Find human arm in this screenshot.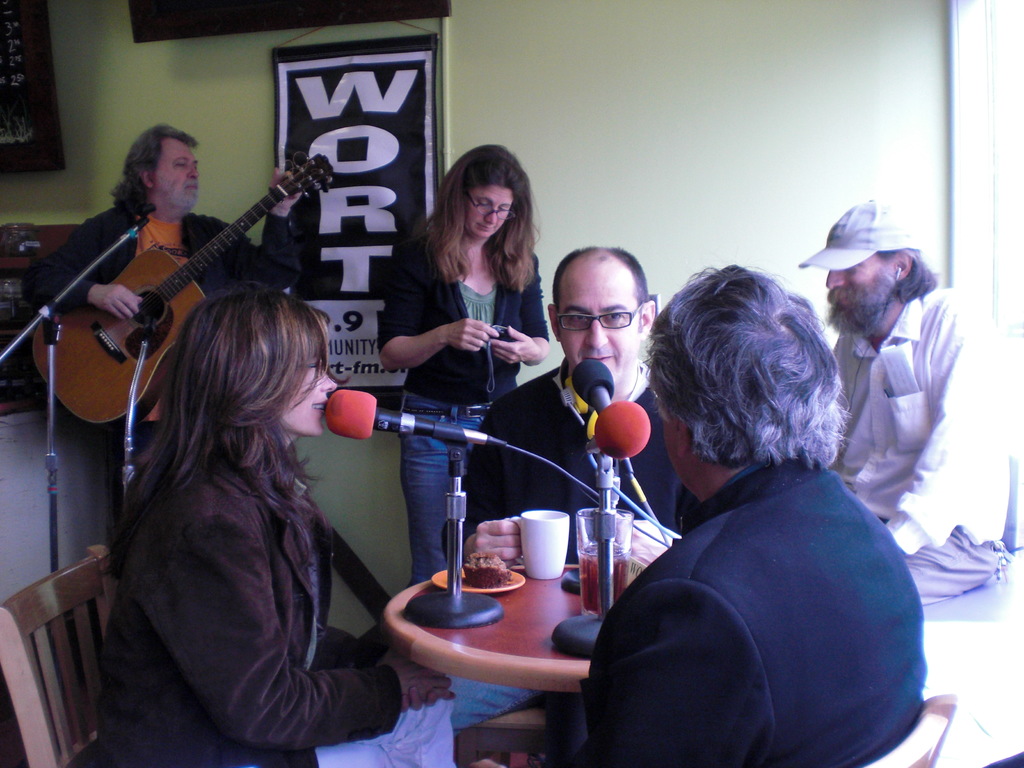
The bounding box for human arm is {"left": 584, "top": 582, "right": 777, "bottom": 767}.
